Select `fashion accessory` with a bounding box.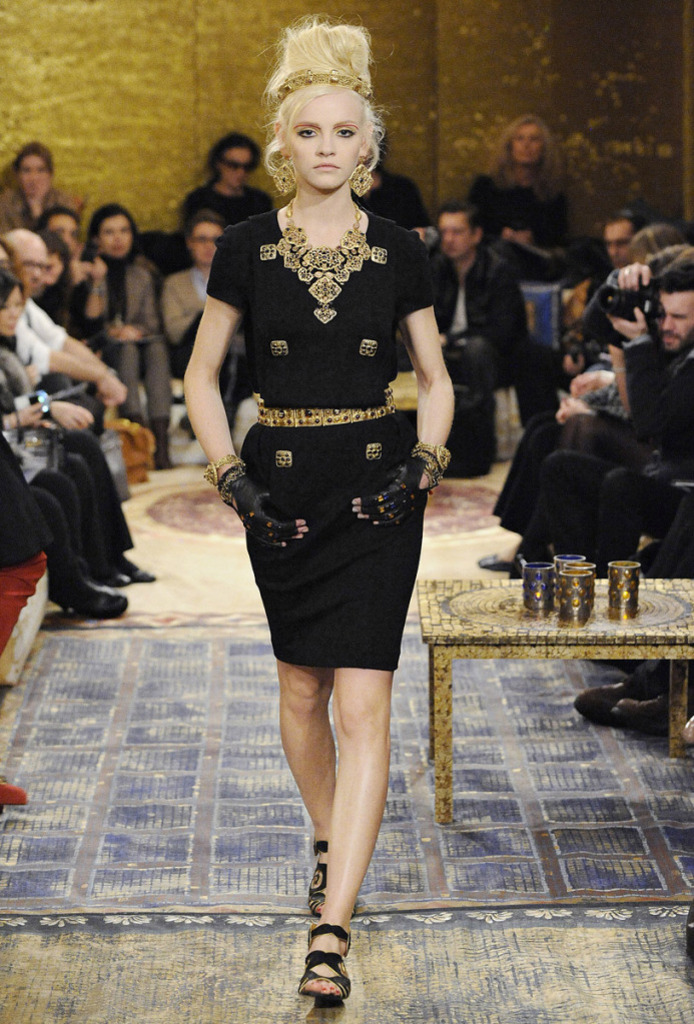
(x1=336, y1=990, x2=337, y2=994).
